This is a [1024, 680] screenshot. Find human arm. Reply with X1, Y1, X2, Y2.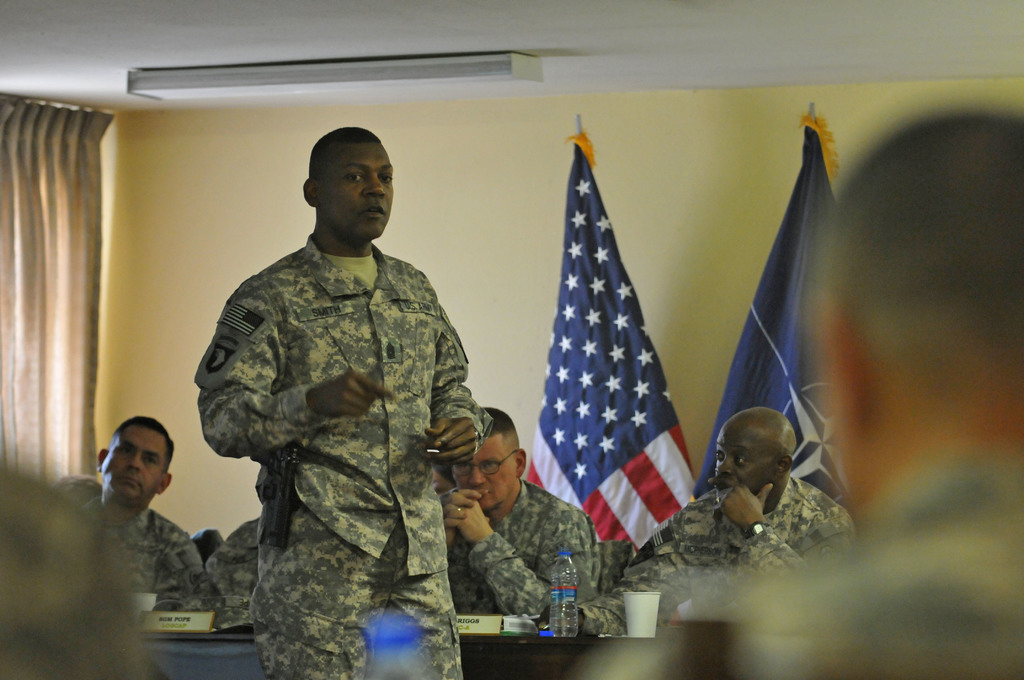
425, 304, 495, 464.
